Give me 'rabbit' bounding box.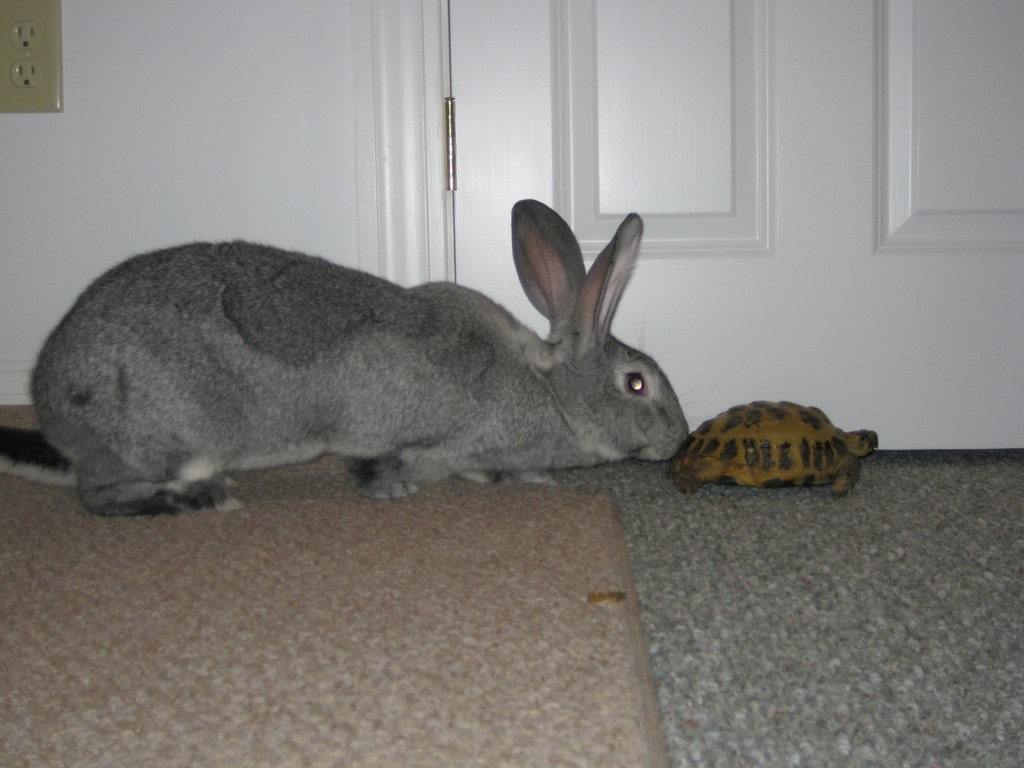
detection(0, 199, 693, 520).
